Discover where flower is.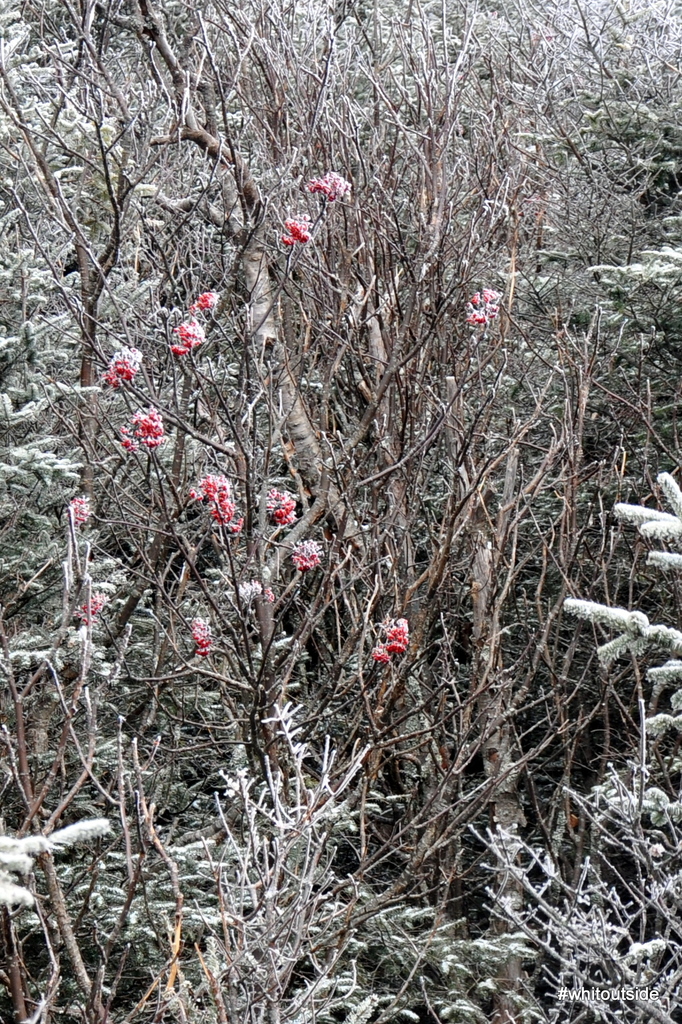
Discovered at bbox=(369, 618, 418, 661).
